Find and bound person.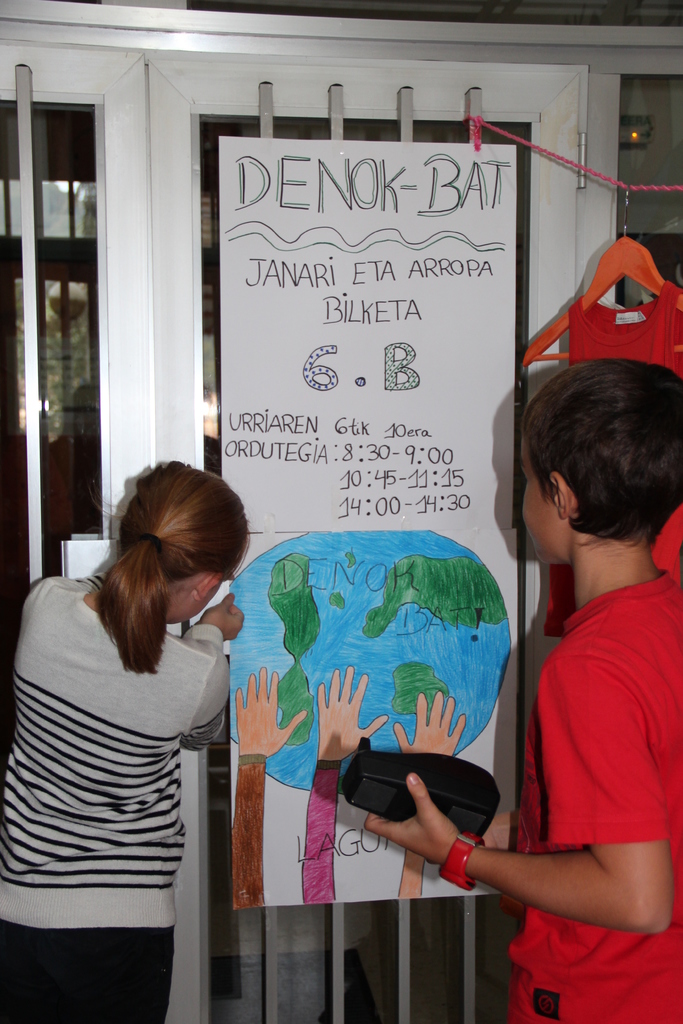
Bound: bbox(0, 452, 247, 1023).
